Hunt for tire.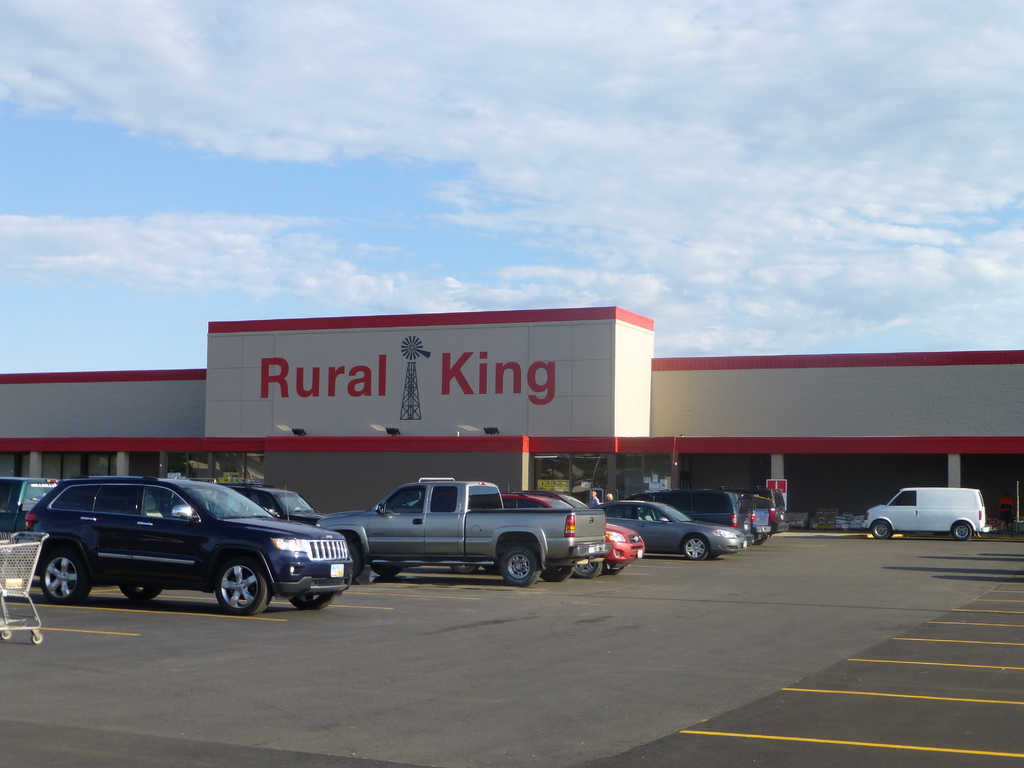
Hunted down at 120, 580, 160, 602.
